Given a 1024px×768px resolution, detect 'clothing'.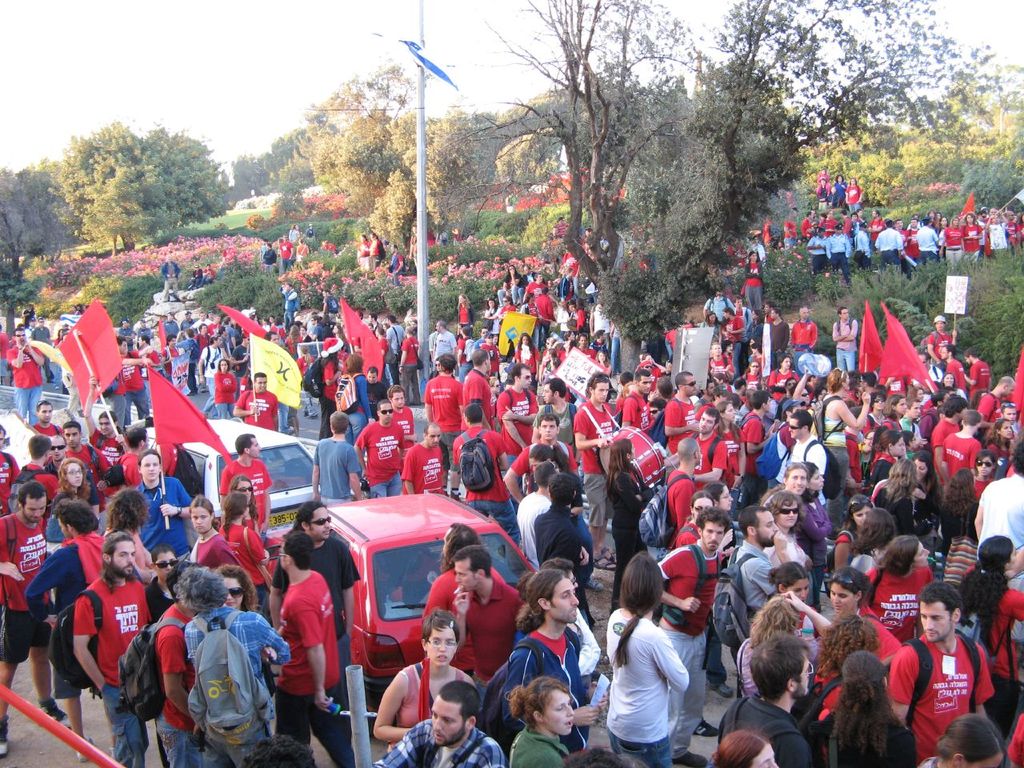
select_region(198, 263, 220, 286).
